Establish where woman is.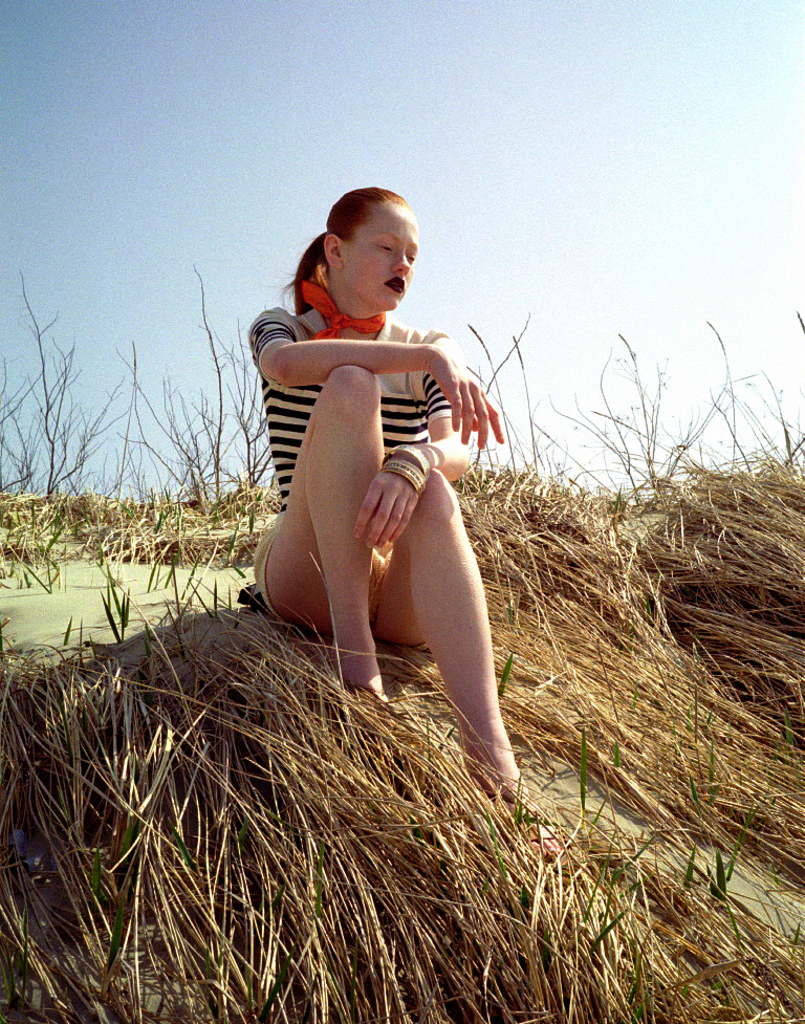
Established at 223:180:514:778.
